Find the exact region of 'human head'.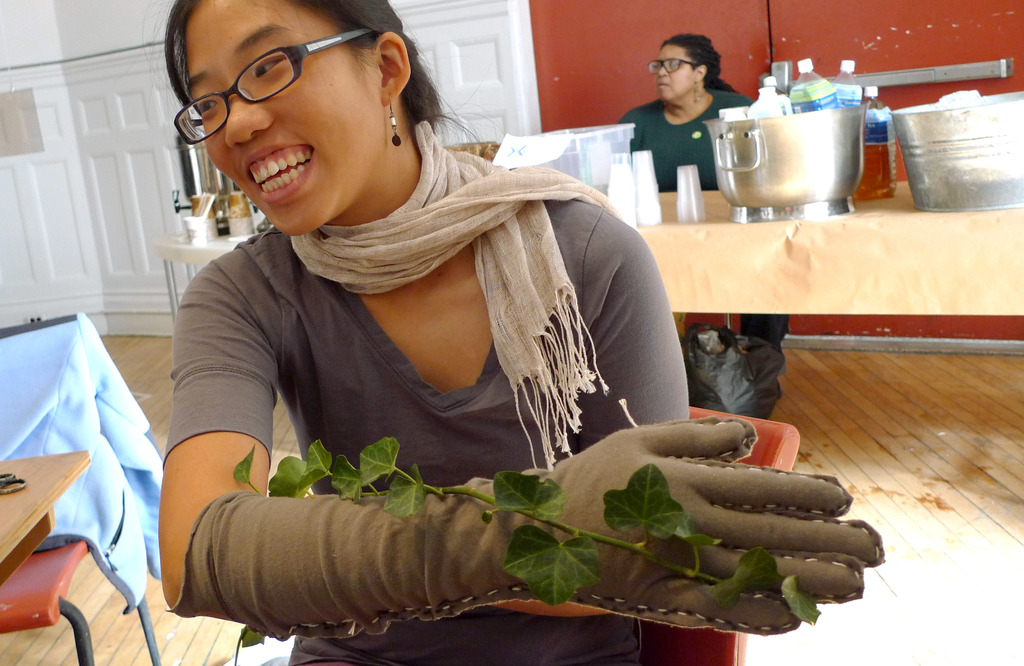
Exact region: box=[653, 33, 720, 107].
